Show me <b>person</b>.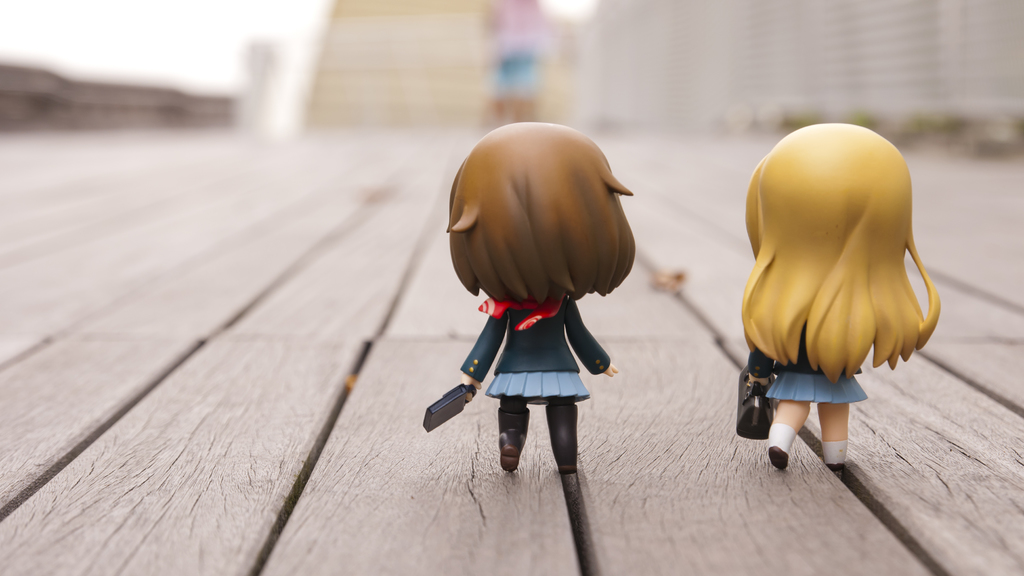
<b>person</b> is here: 737 118 942 468.
